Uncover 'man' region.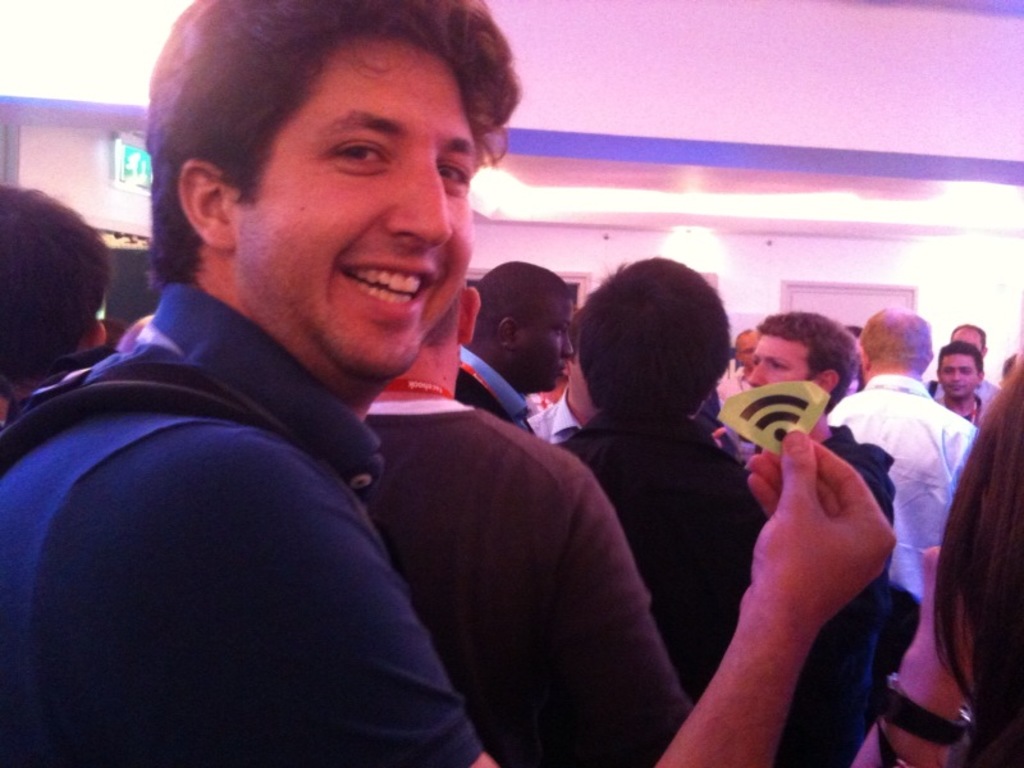
Uncovered: bbox=(527, 339, 603, 449).
